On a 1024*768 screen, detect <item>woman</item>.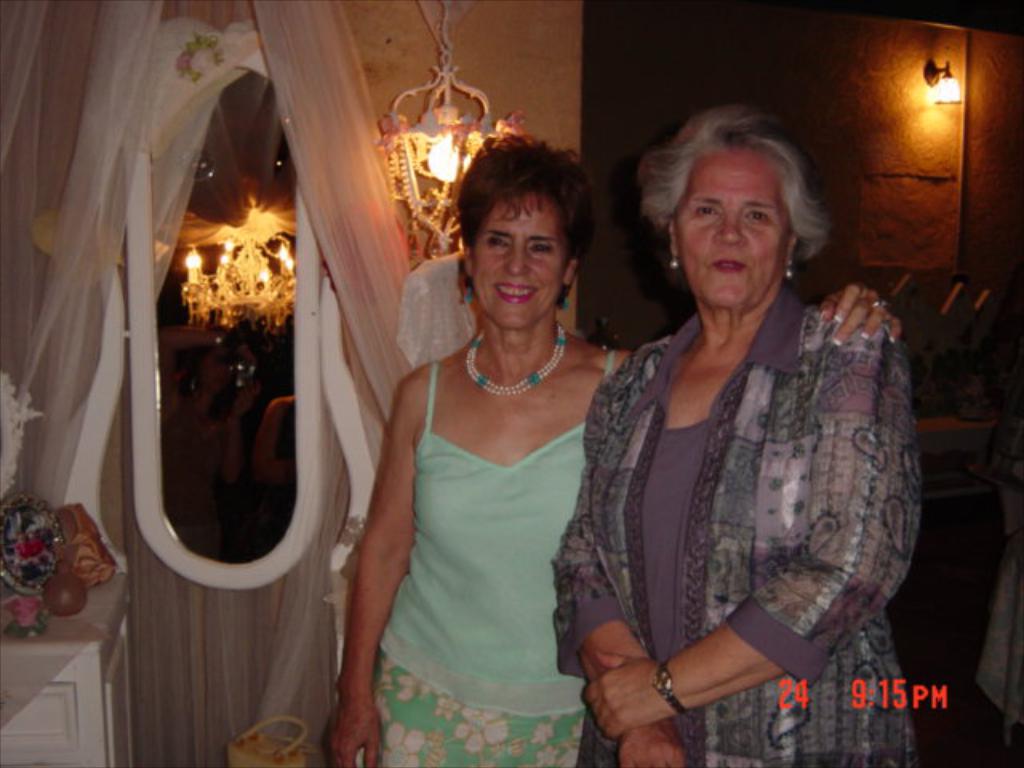
<box>546,99,928,766</box>.
